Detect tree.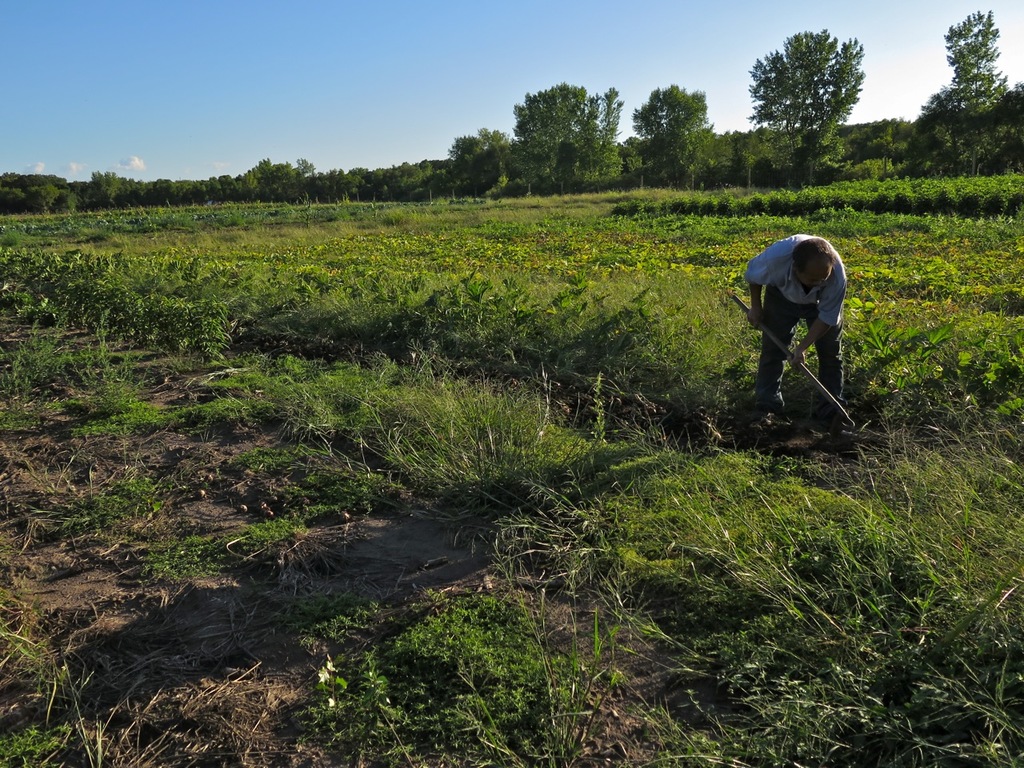
Detected at bbox(512, 74, 620, 190).
